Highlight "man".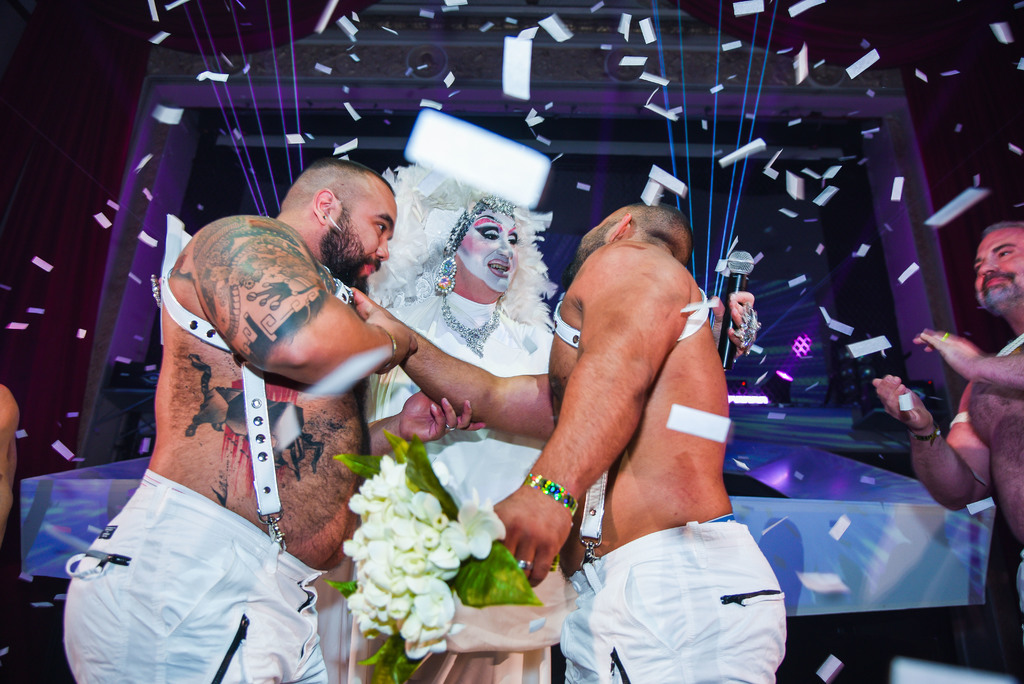
Highlighted region: <bbox>351, 200, 786, 683</bbox>.
